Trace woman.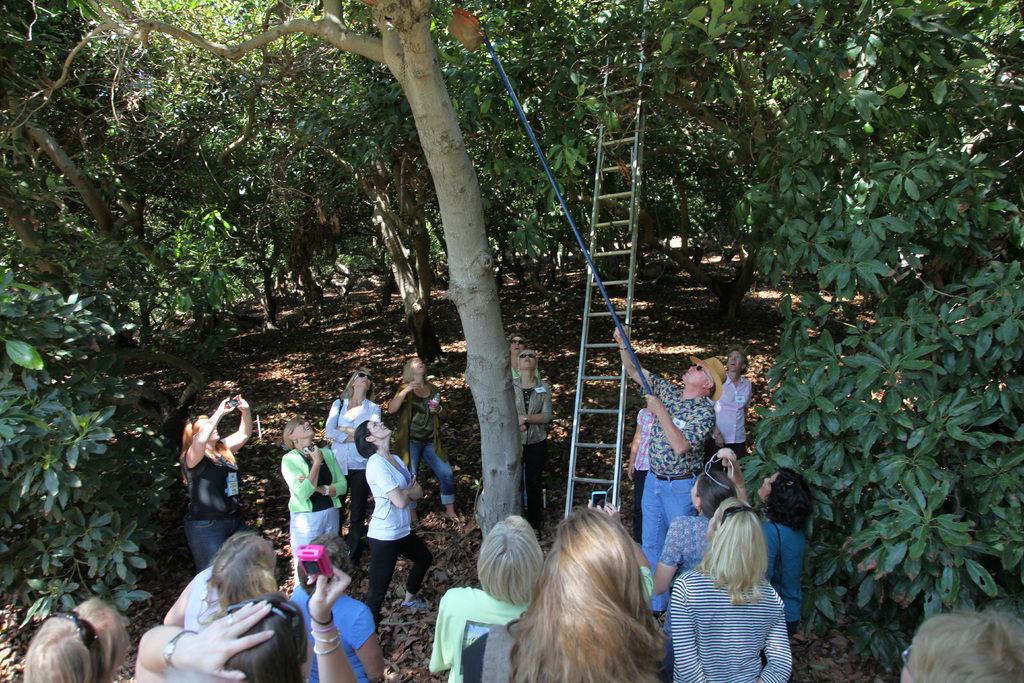
Traced to [x1=712, y1=345, x2=750, y2=459].
